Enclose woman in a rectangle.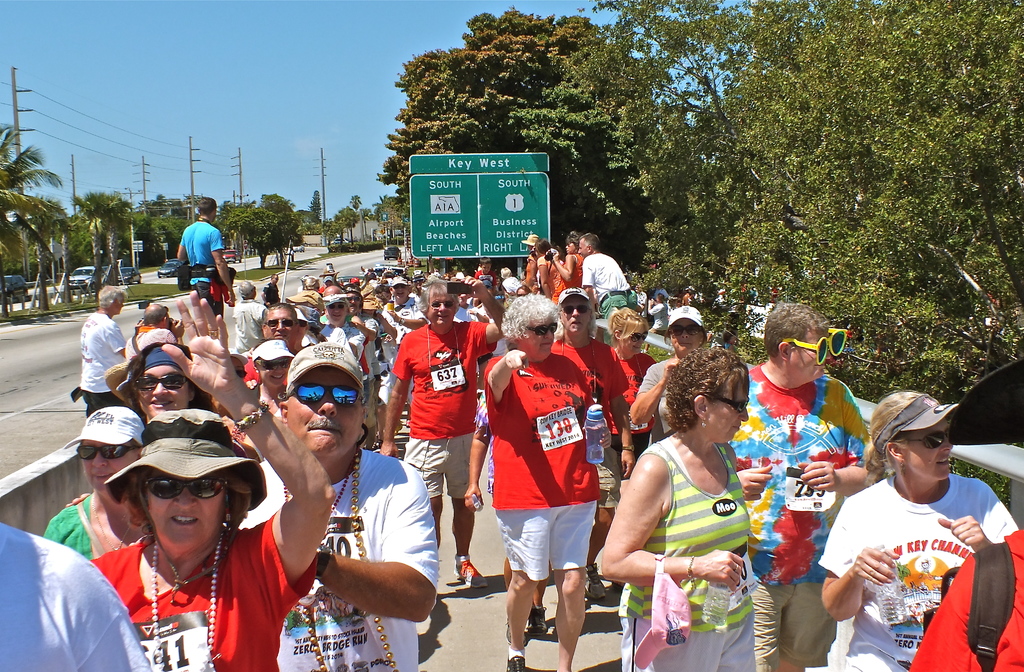
Rect(117, 339, 196, 426).
